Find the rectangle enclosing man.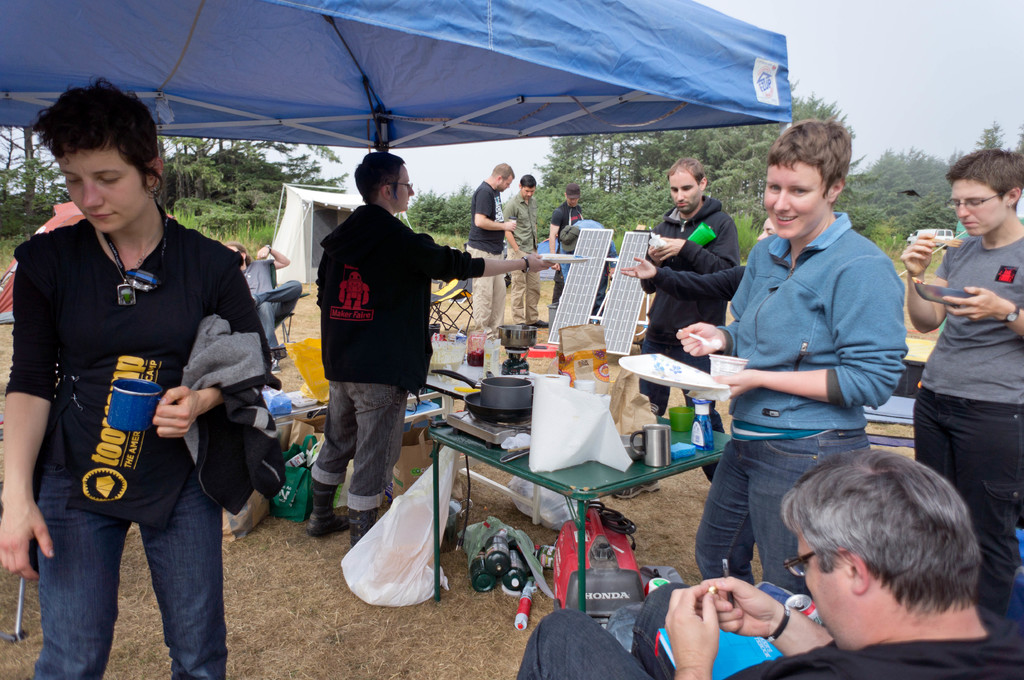
region(685, 130, 916, 610).
